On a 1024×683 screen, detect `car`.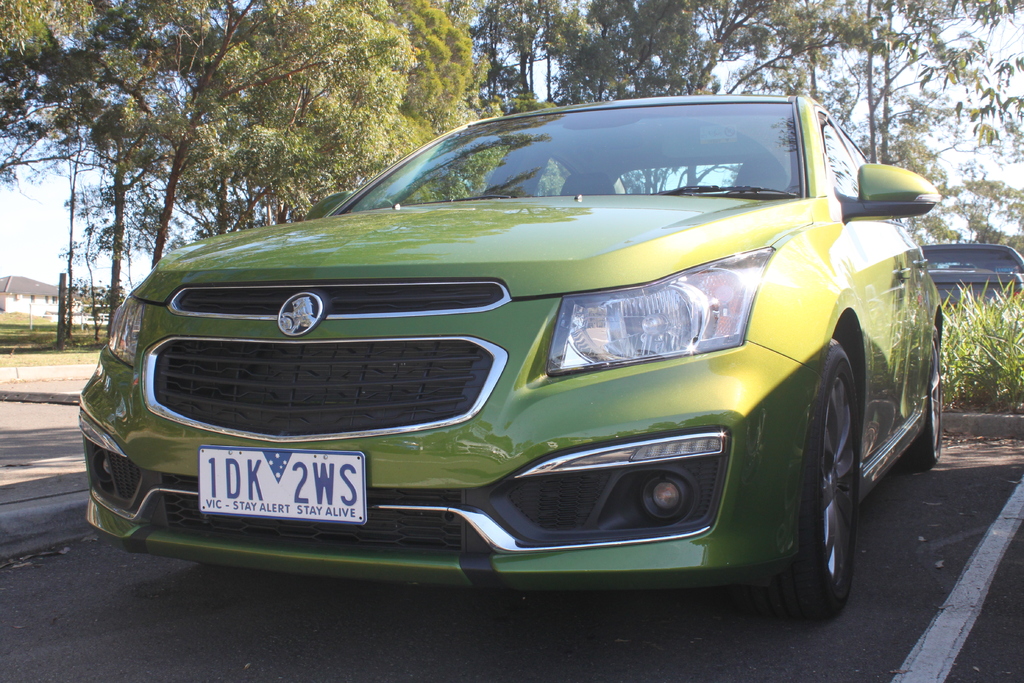
pyautogui.locateOnScreen(81, 96, 949, 620).
